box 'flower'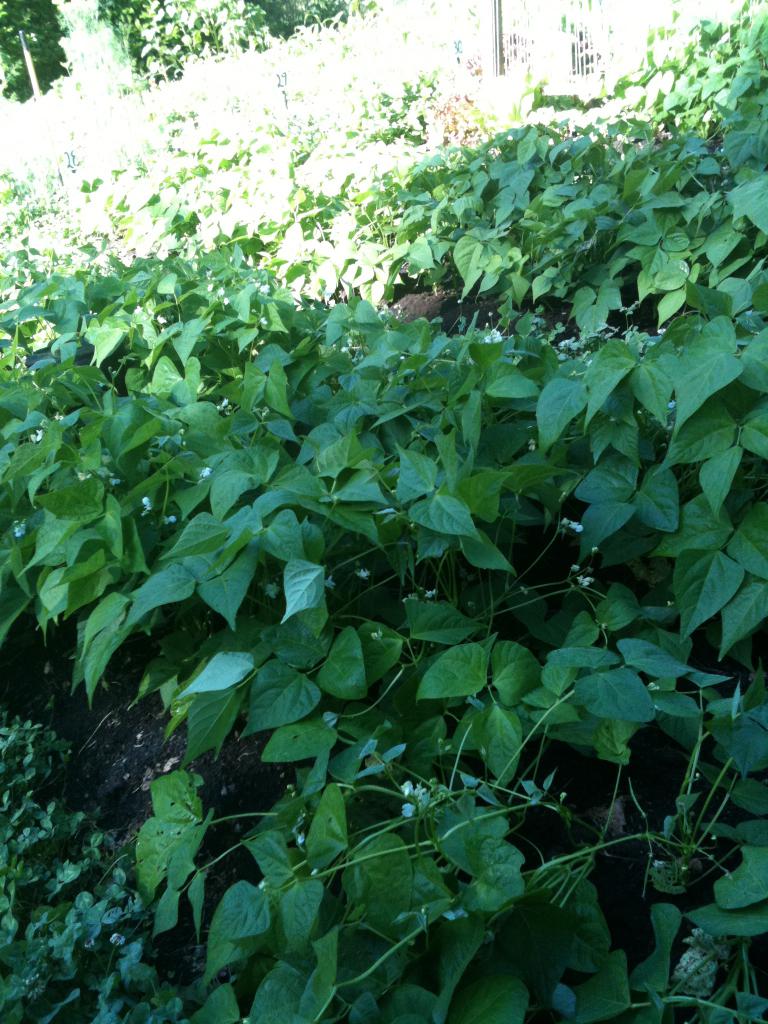
bbox=[396, 778, 413, 797]
